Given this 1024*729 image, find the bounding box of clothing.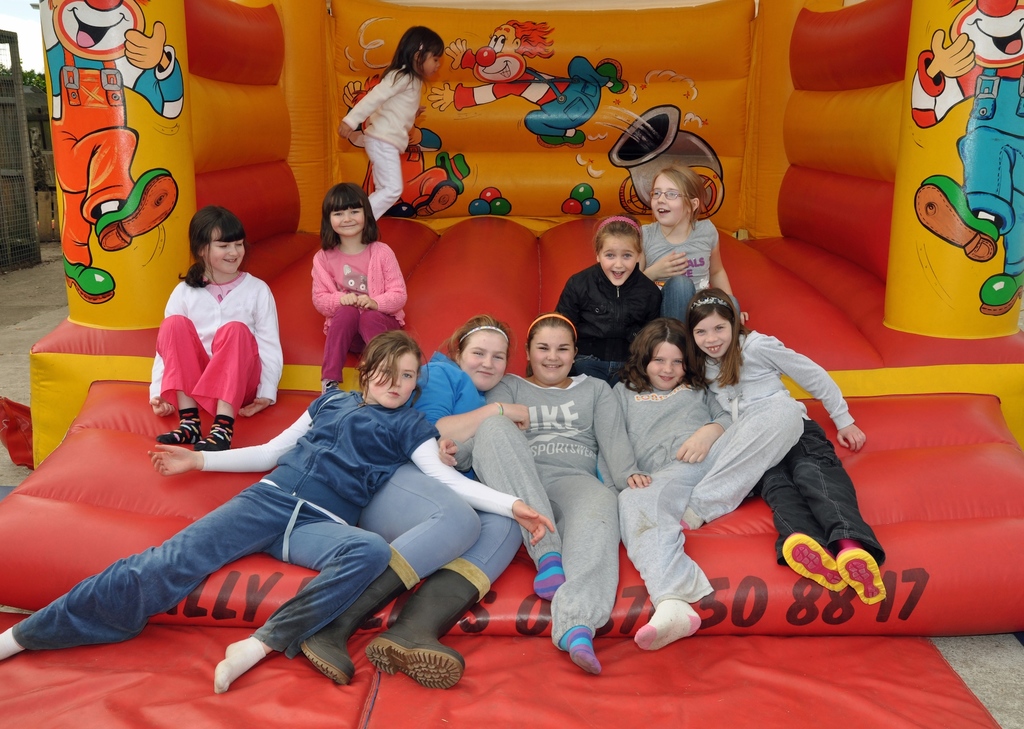
Rect(358, 344, 518, 587).
